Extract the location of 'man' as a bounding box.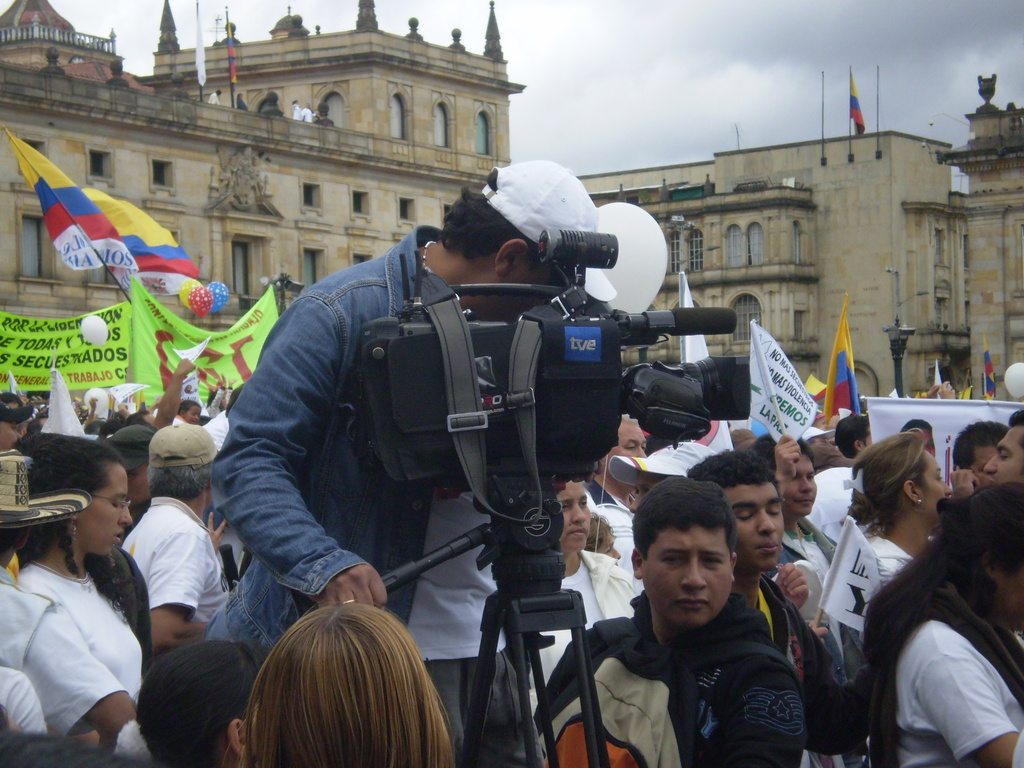
left=118, top=422, right=236, bottom=663.
